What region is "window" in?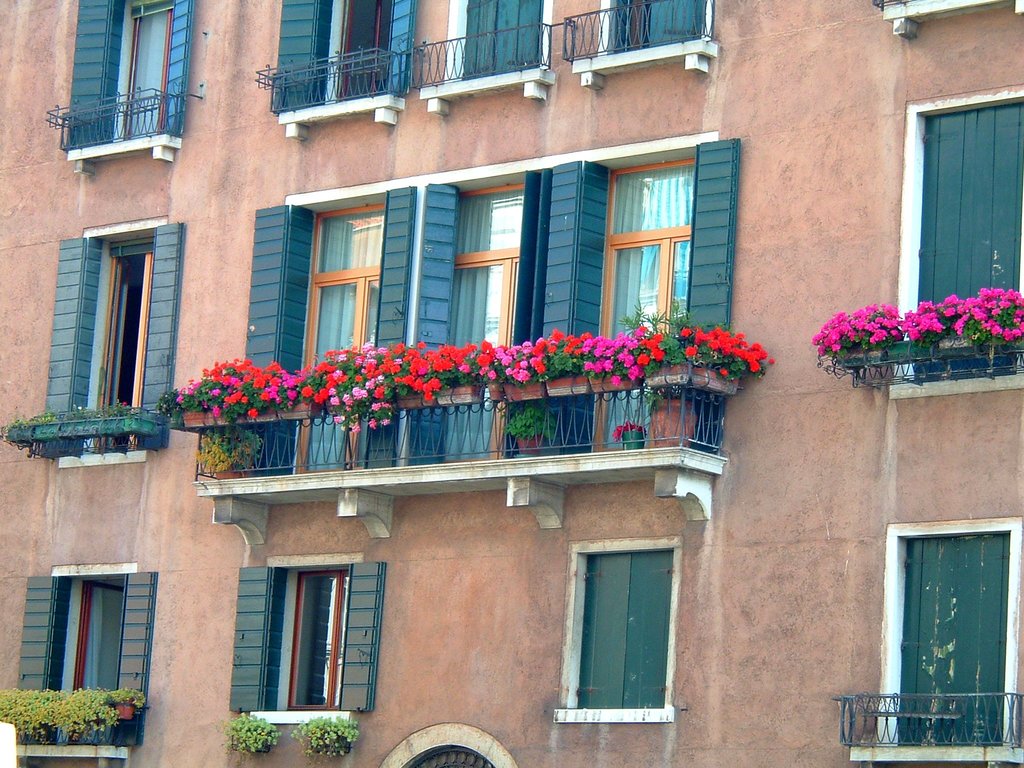
box=[237, 557, 384, 730].
